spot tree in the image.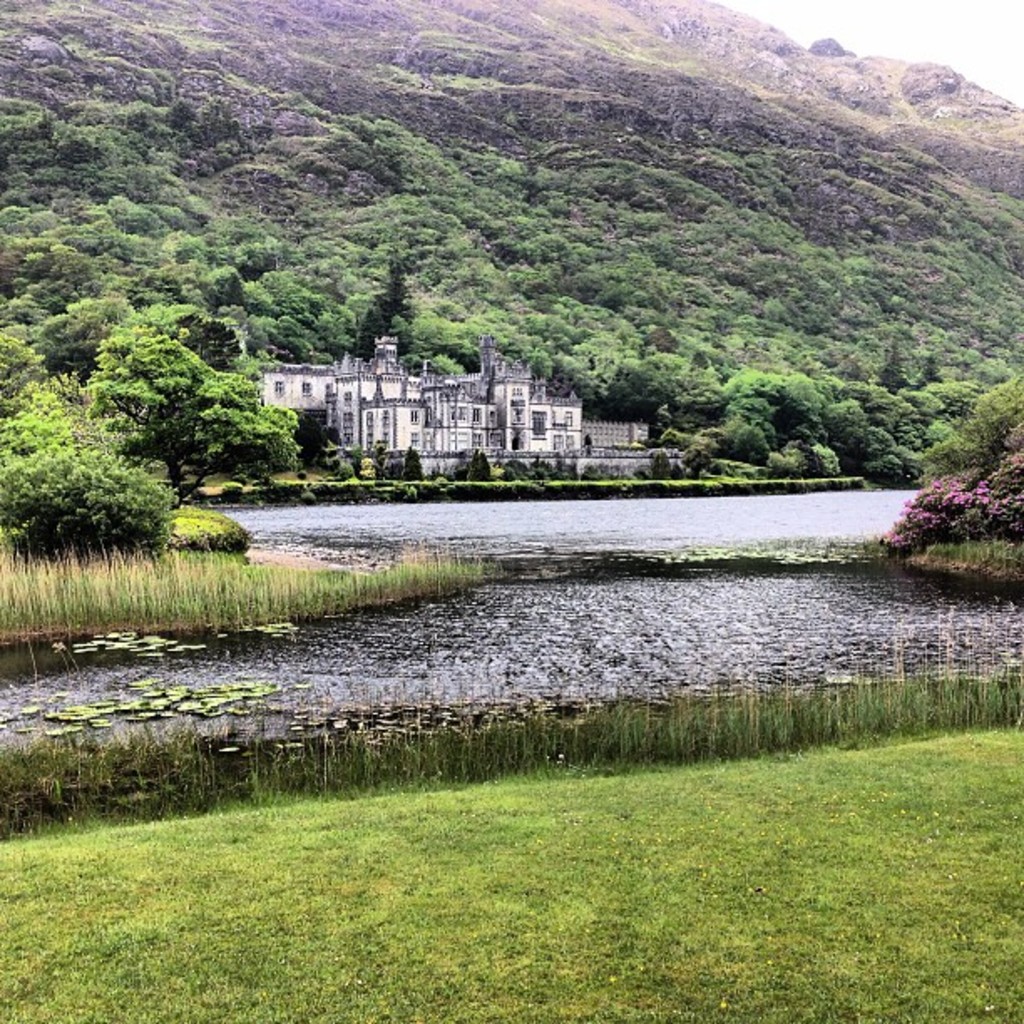
tree found at <bbox>673, 418, 801, 504</bbox>.
